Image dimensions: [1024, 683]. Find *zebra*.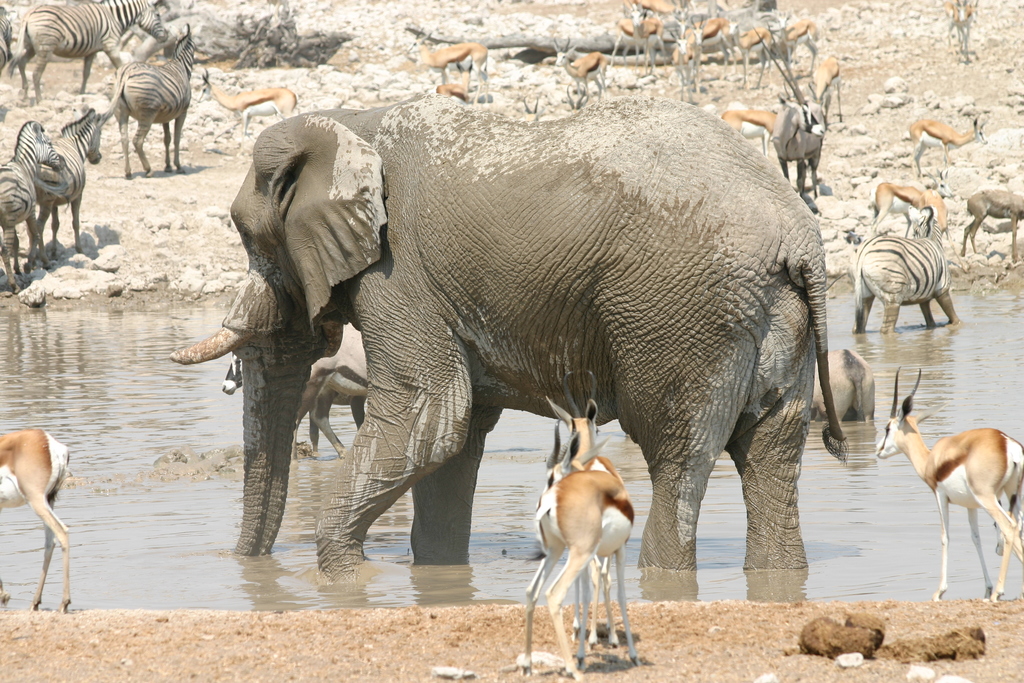
[106, 19, 194, 178].
